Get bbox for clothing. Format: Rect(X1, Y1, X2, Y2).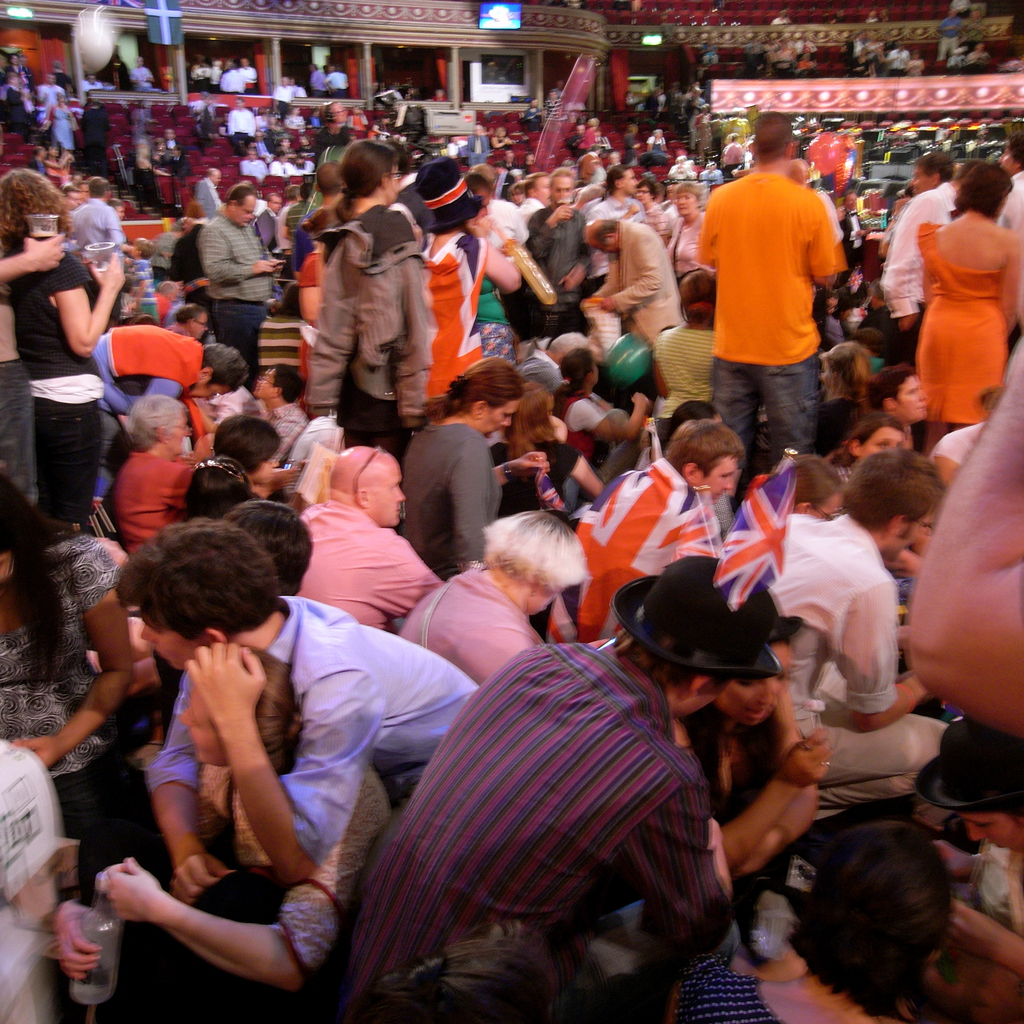
Rect(205, 216, 277, 385).
